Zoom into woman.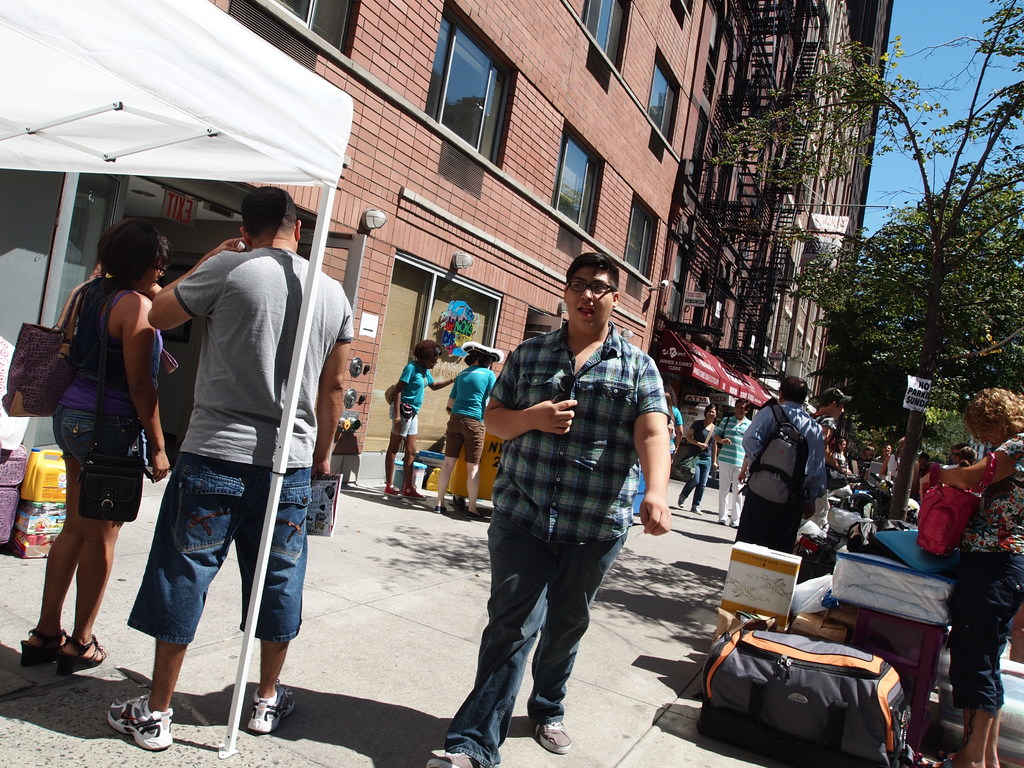
Zoom target: region(387, 346, 460, 502).
